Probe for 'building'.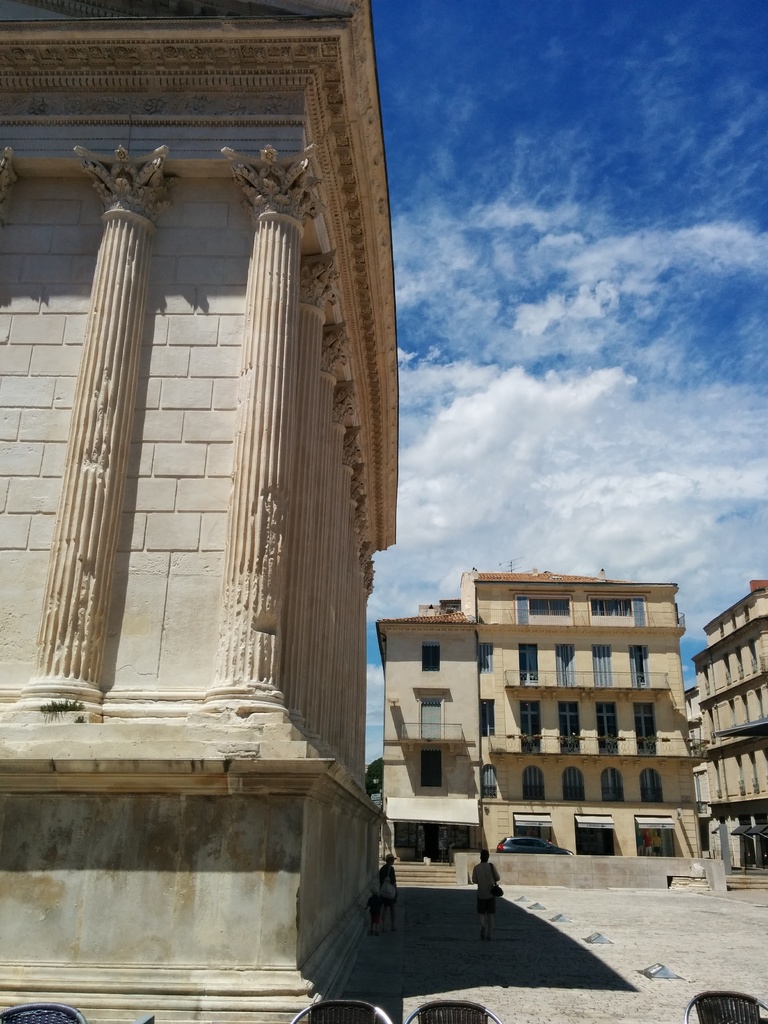
Probe result: [682, 685, 708, 802].
